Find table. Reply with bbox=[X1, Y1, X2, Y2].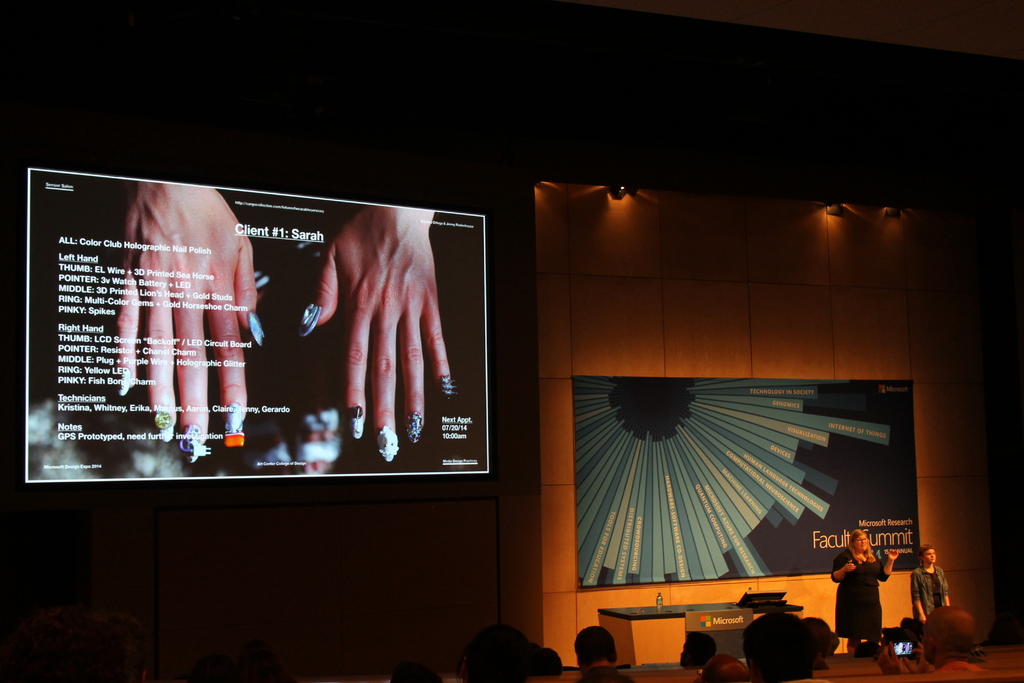
bbox=[596, 604, 804, 667].
